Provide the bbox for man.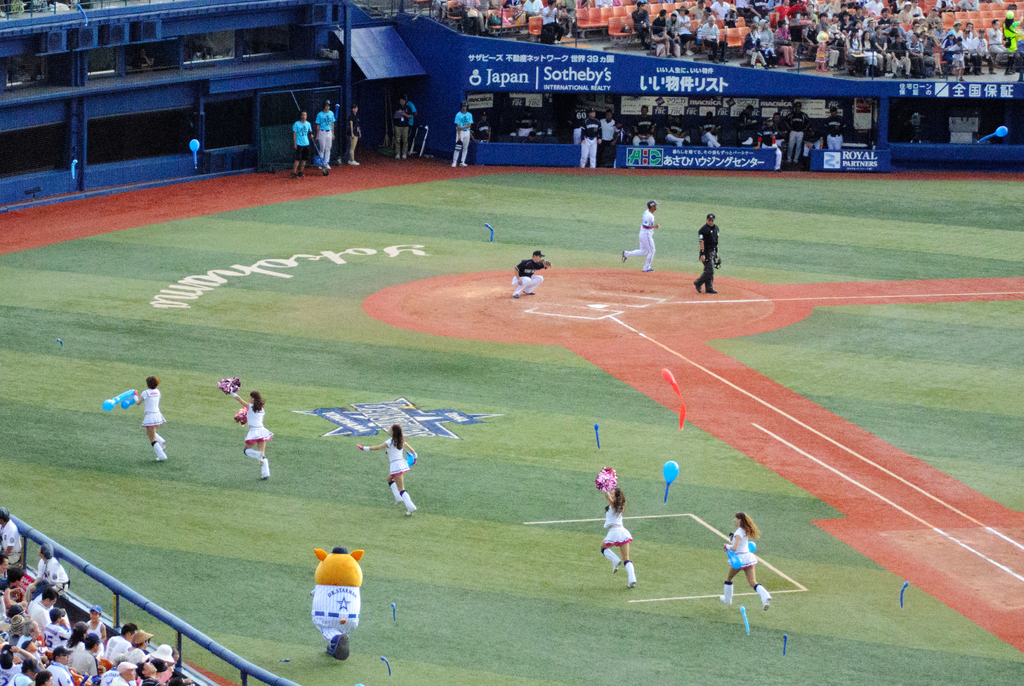
box(315, 101, 335, 175).
